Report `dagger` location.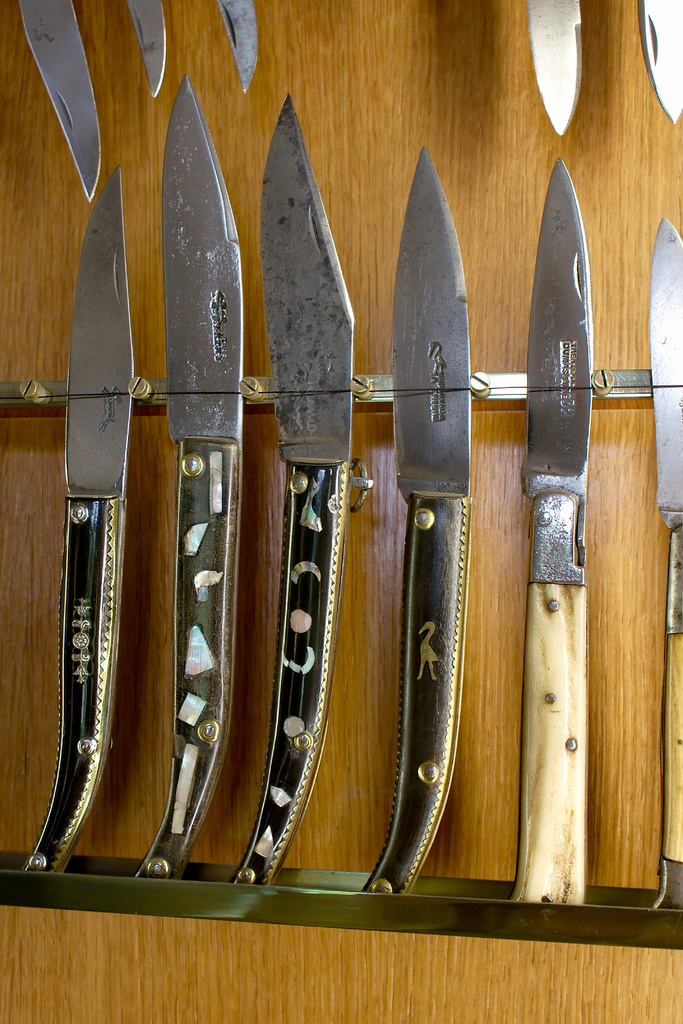
Report: [215, 1, 254, 83].
